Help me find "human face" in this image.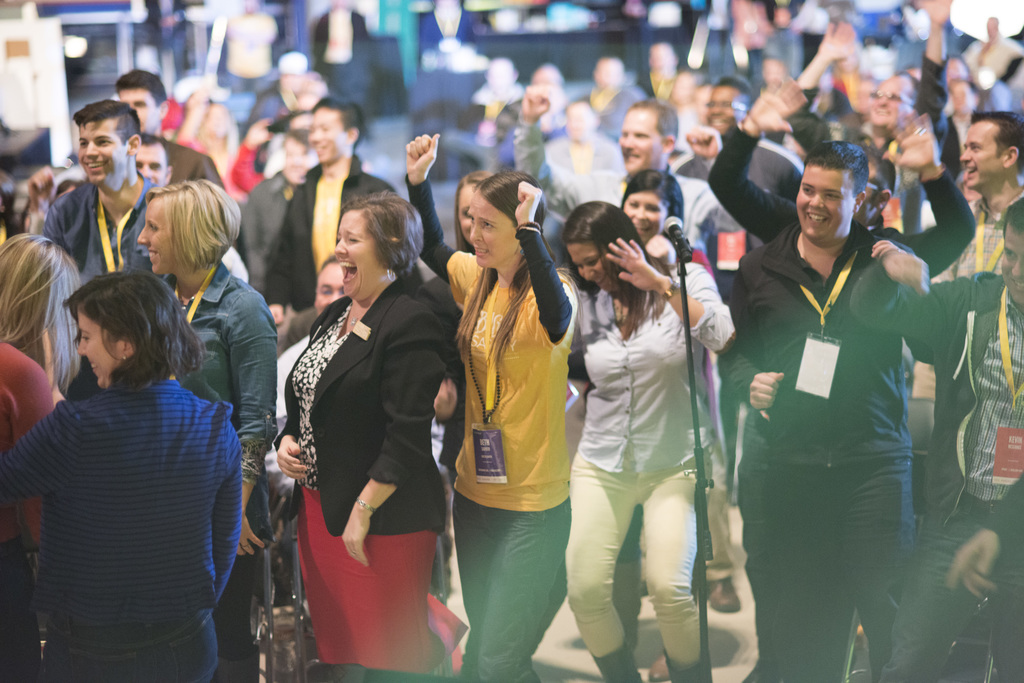
Found it: l=865, t=74, r=909, b=124.
